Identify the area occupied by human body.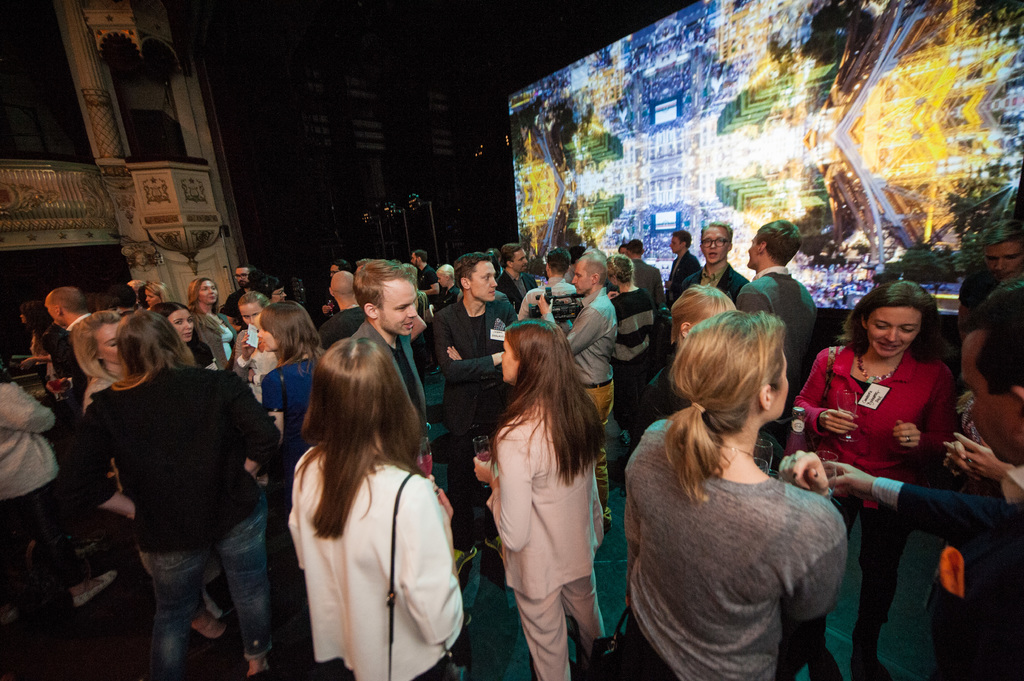
Area: bbox=(360, 263, 433, 479).
